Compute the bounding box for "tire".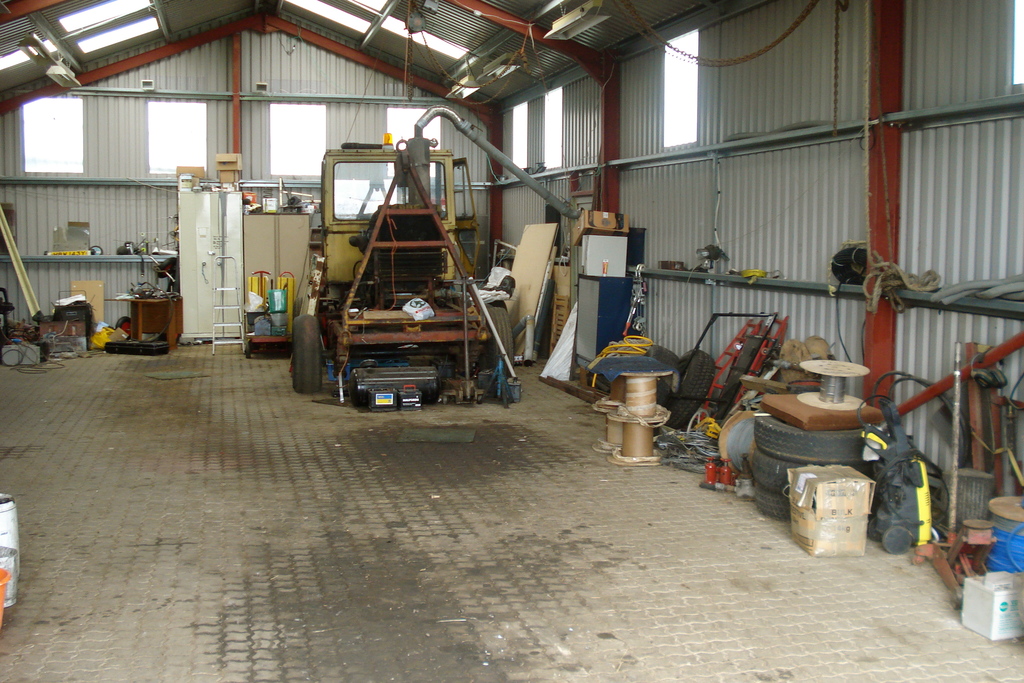
bbox=(751, 450, 874, 492).
